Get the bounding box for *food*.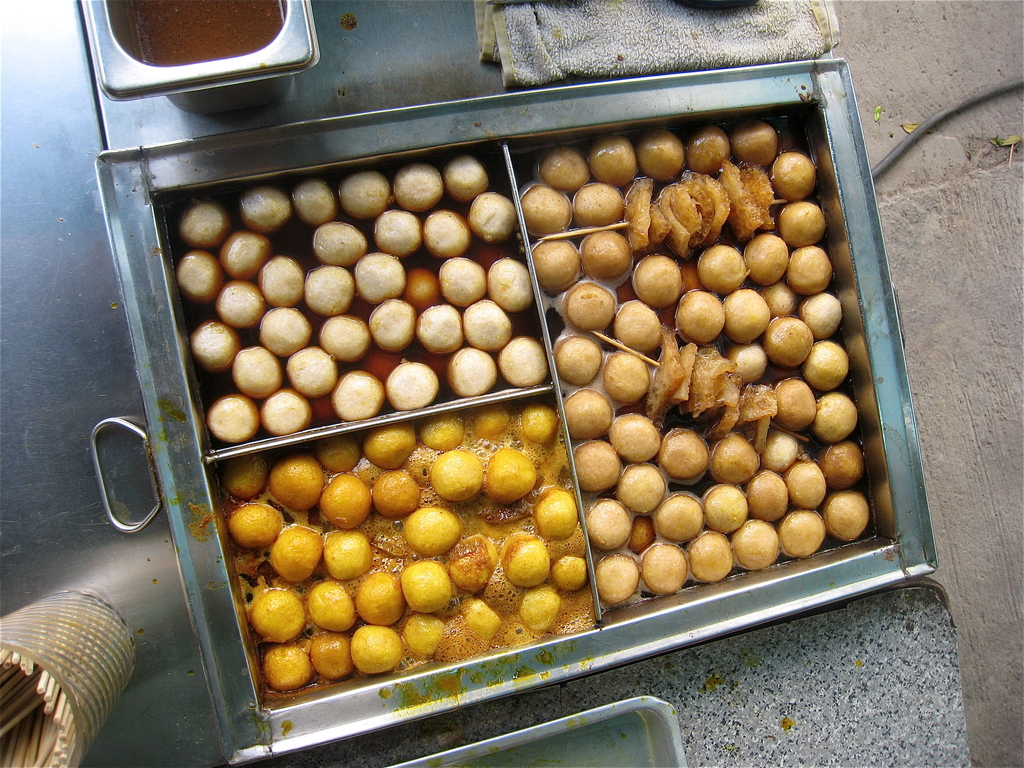
region(437, 252, 486, 308).
